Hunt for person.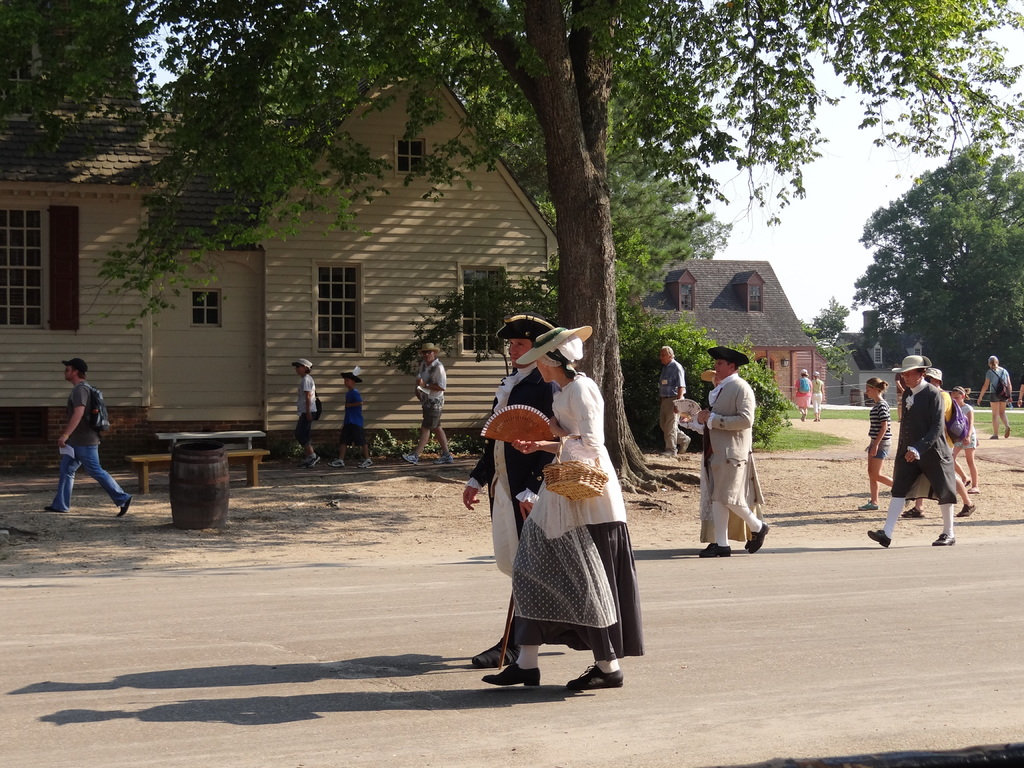
Hunted down at bbox(332, 376, 371, 471).
